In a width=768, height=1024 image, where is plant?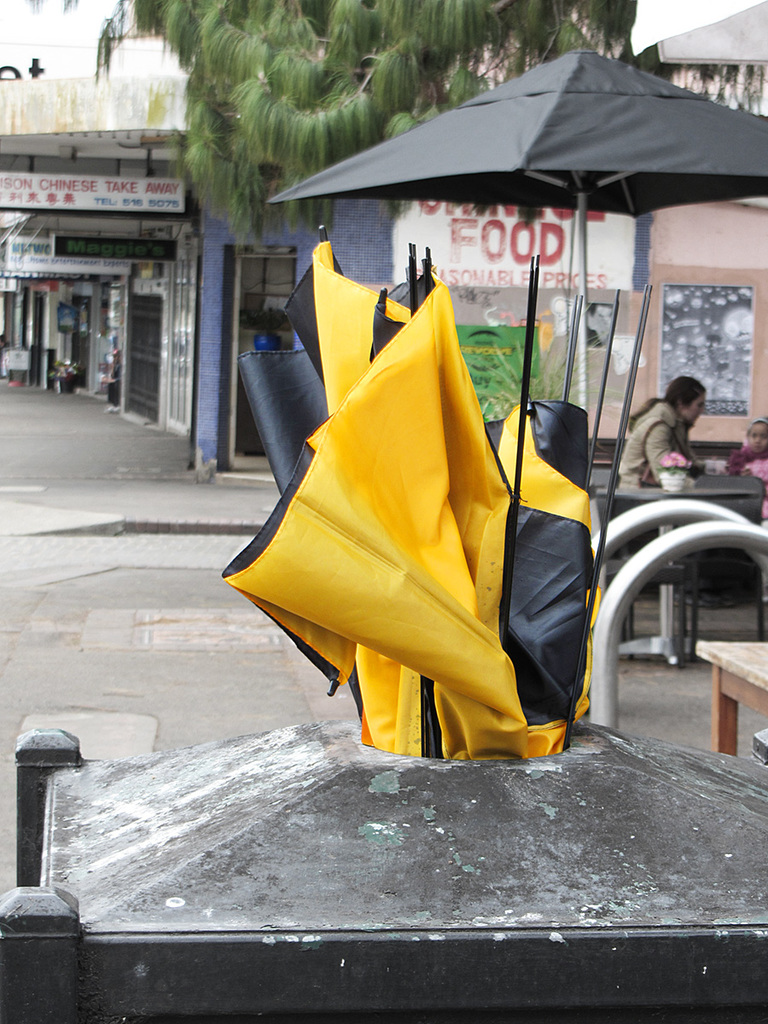
<box>471,309,580,415</box>.
